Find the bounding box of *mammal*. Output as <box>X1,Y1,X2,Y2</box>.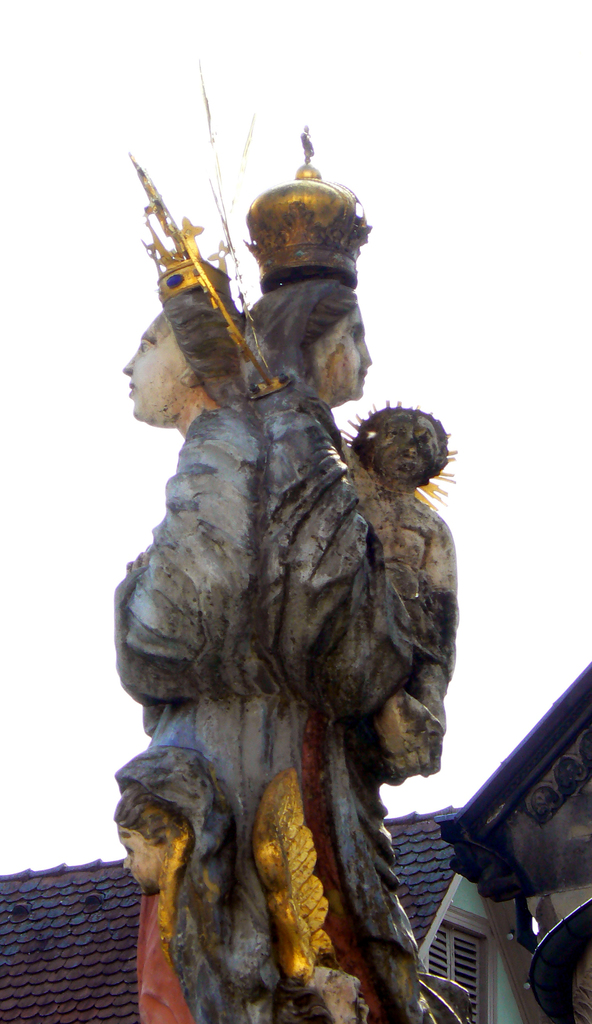
<box>111,742,264,1023</box>.
